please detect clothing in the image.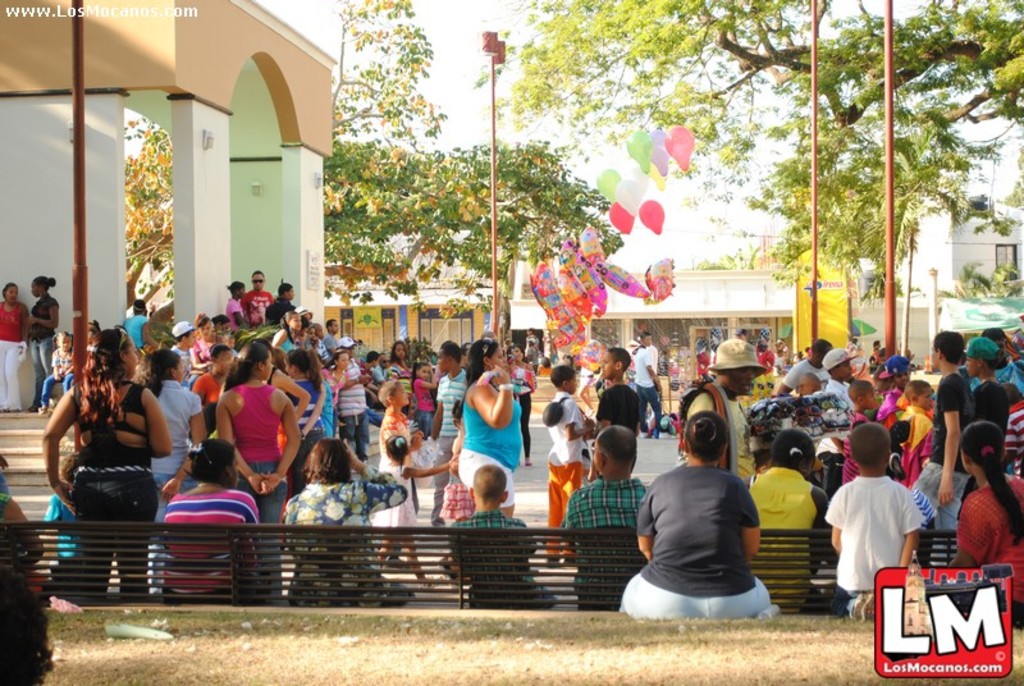
BBox(745, 458, 826, 602).
